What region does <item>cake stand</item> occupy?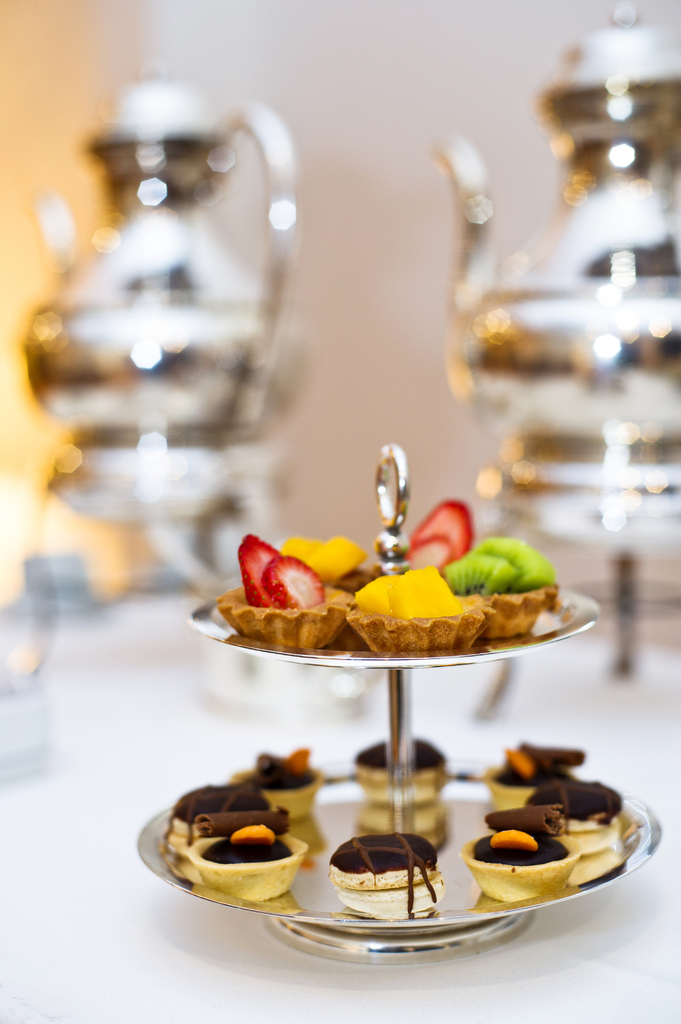
[x1=120, y1=475, x2=659, y2=1015].
